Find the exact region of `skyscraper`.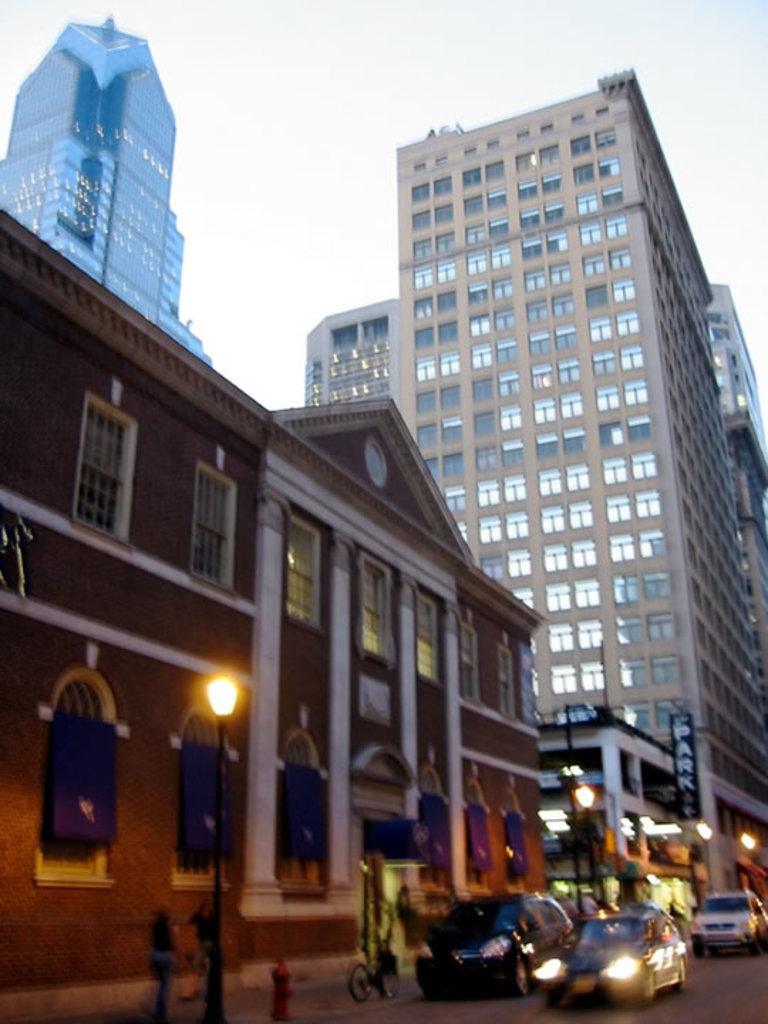
Exact region: bbox=[326, 68, 757, 902].
